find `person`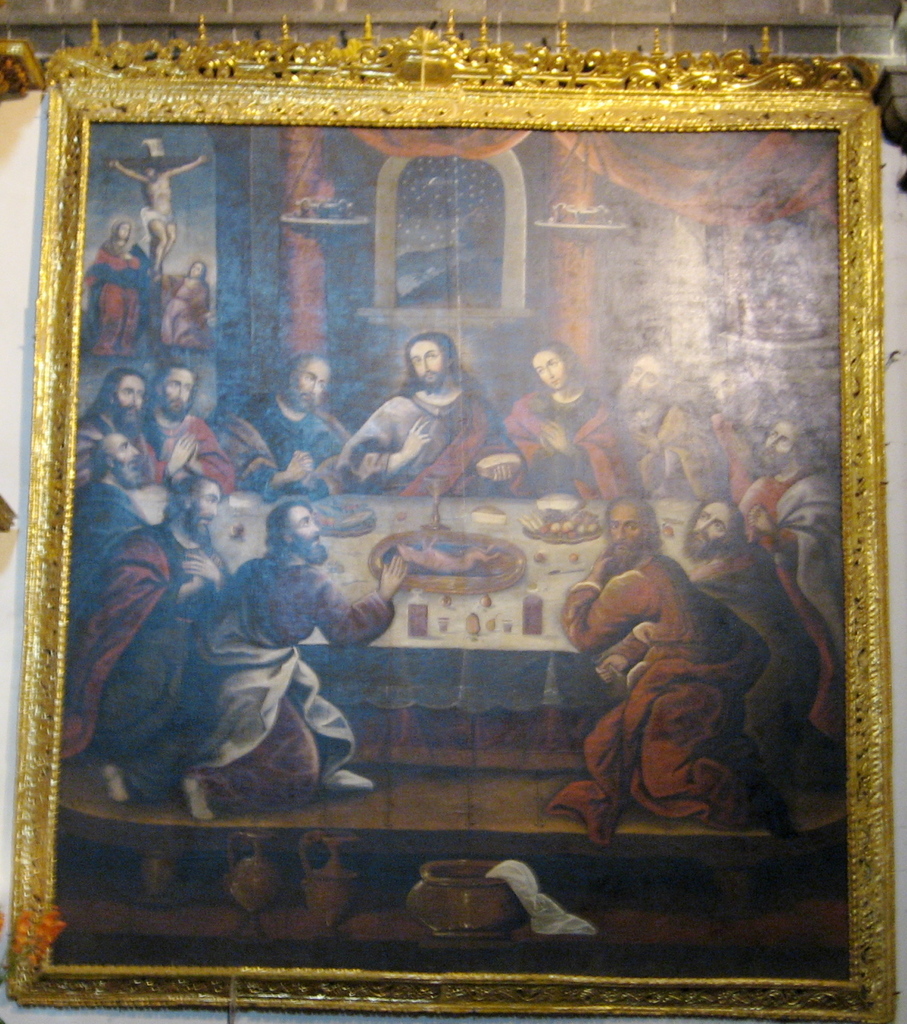
x1=80, y1=369, x2=166, y2=487
